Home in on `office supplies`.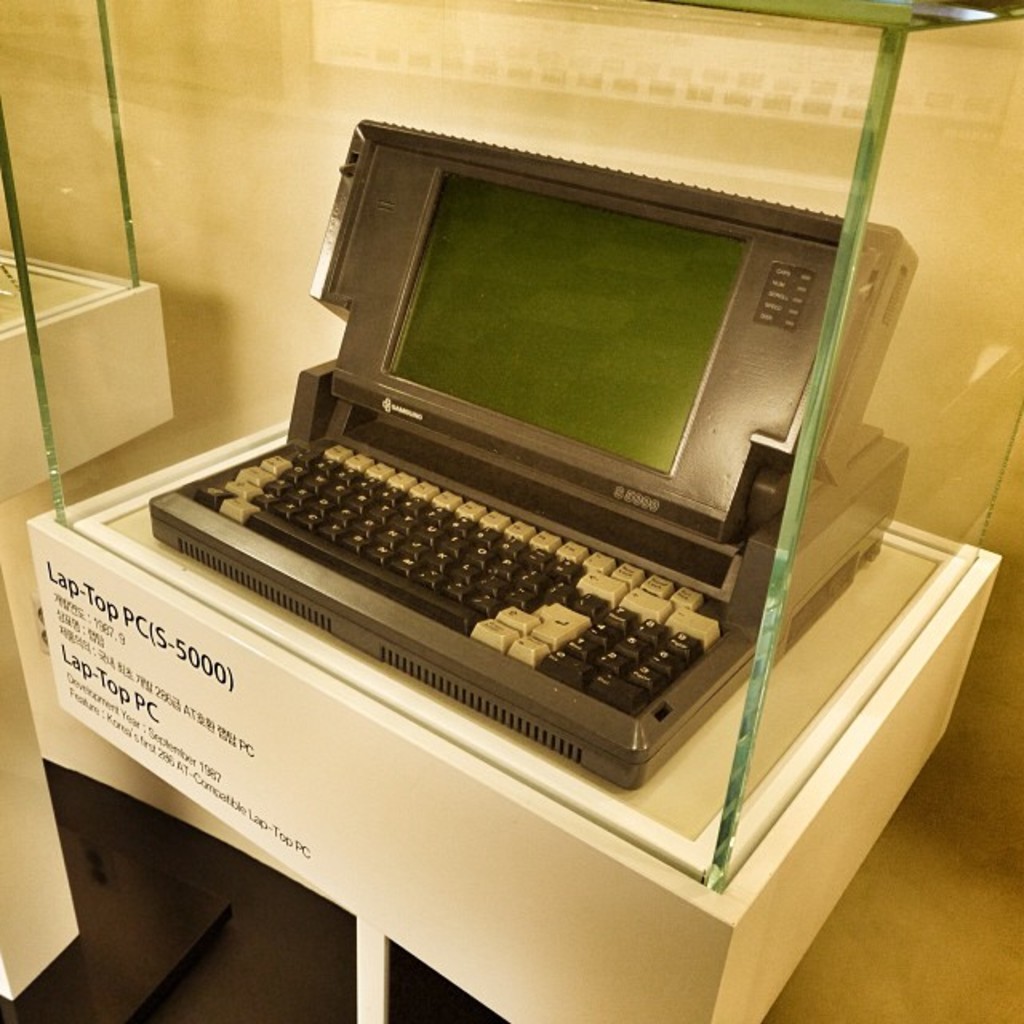
Homed in at bbox=(0, 560, 77, 998).
